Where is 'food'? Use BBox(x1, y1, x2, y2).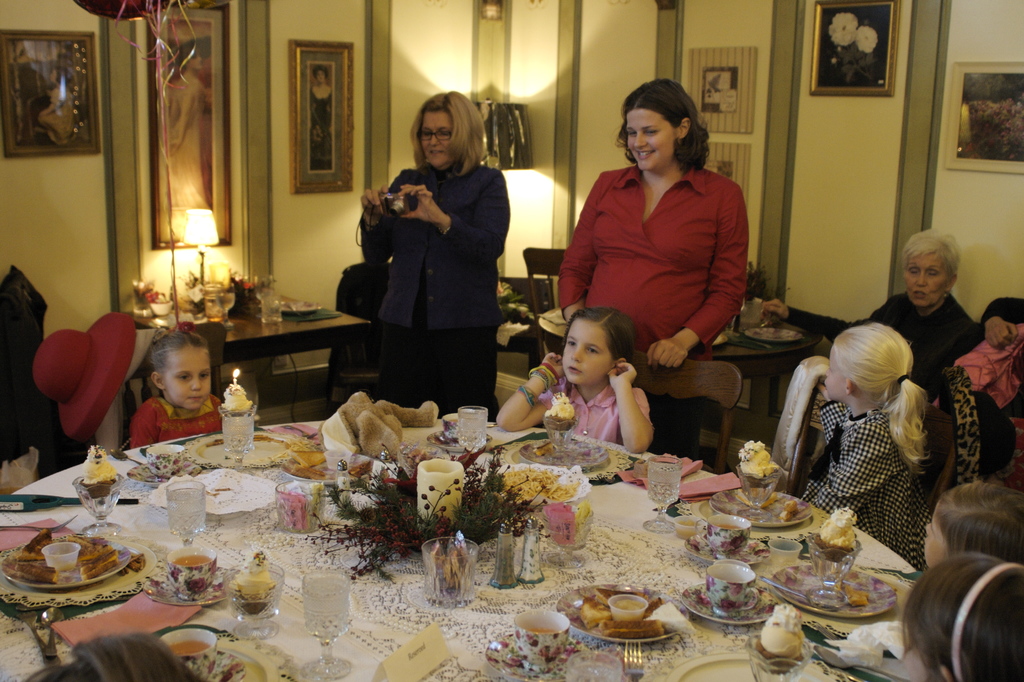
BBox(753, 602, 806, 677).
